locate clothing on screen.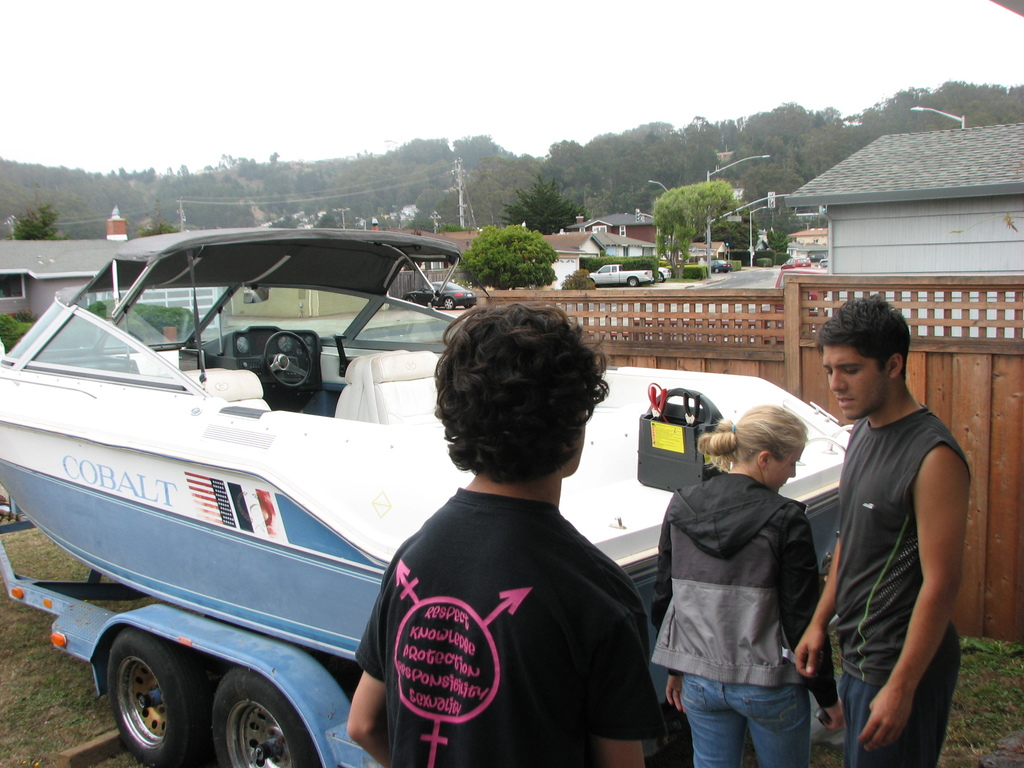
On screen at box(833, 412, 963, 767).
